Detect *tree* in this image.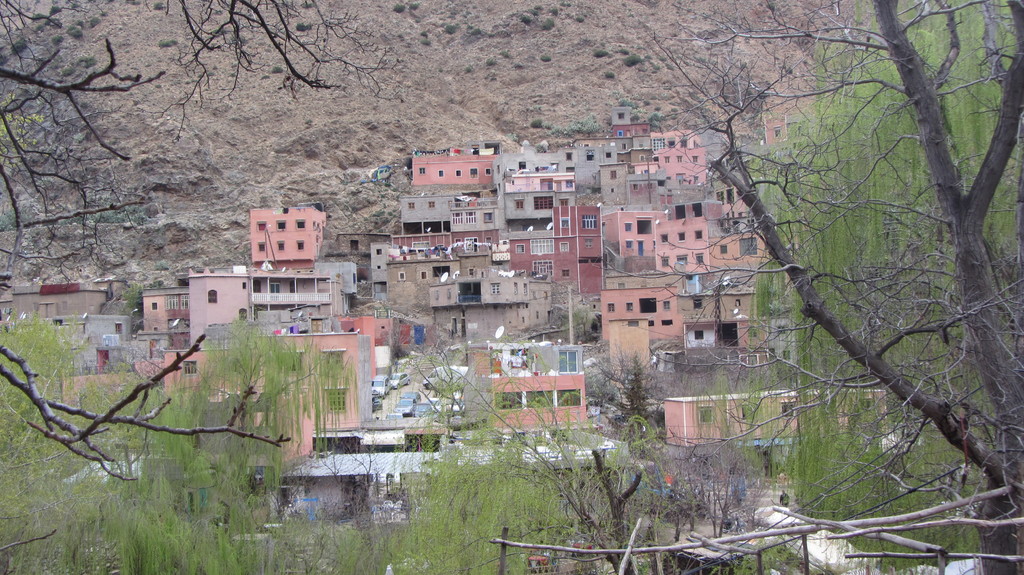
Detection: <region>120, 283, 163, 335</region>.
